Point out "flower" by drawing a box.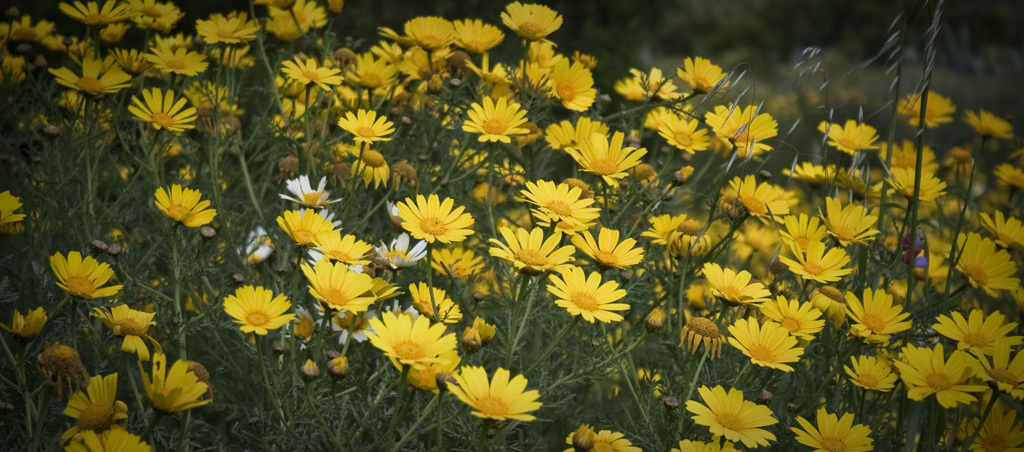
bbox(369, 225, 428, 273).
